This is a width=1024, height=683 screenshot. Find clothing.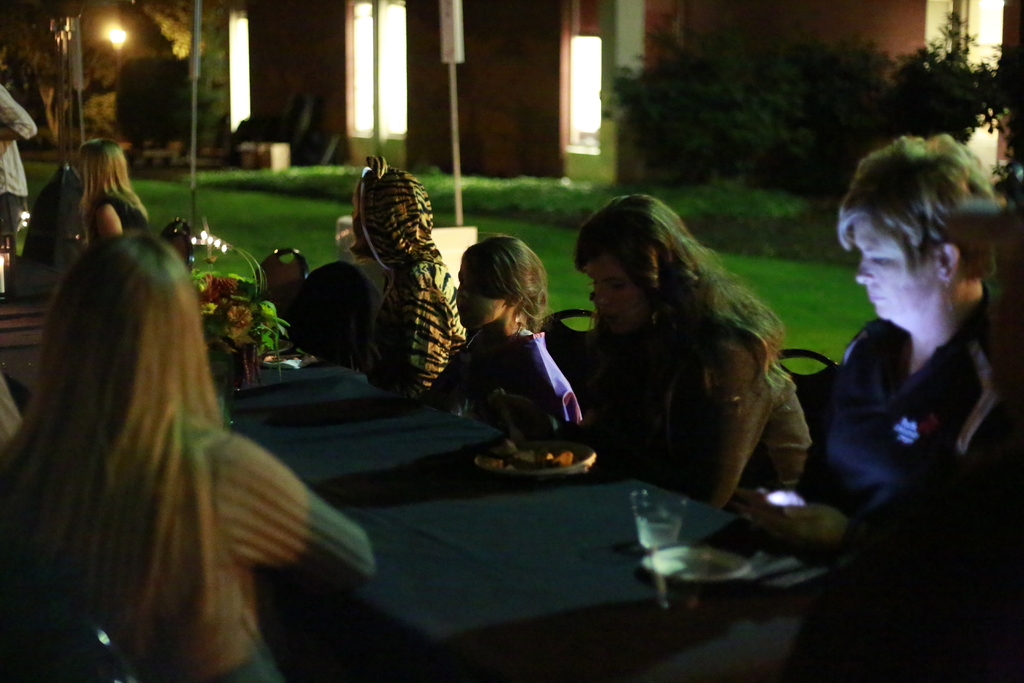
Bounding box: 564,252,808,511.
